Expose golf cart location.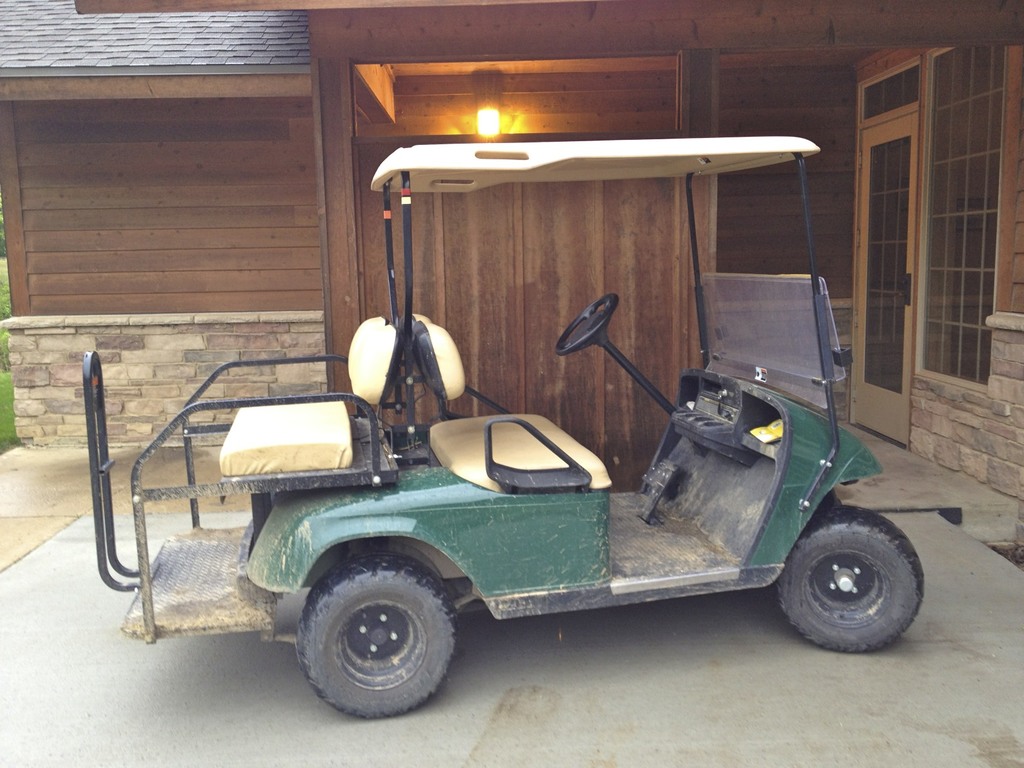
Exposed at [left=82, top=134, right=924, bottom=719].
